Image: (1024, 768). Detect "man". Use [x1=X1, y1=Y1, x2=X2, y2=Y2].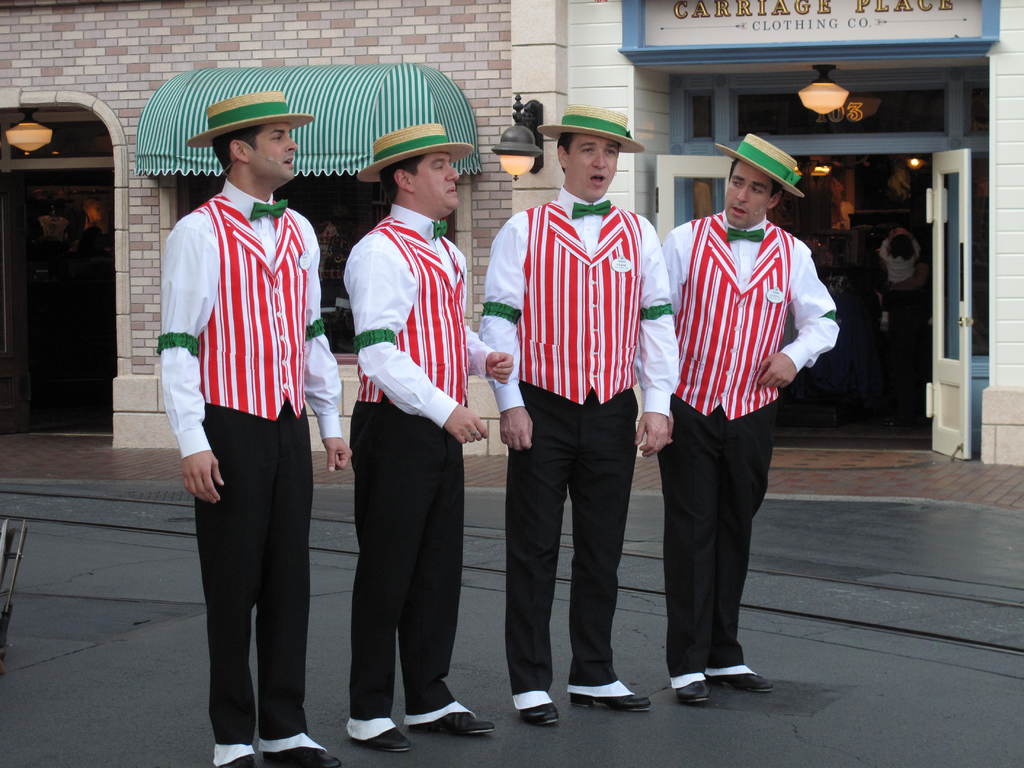
[x1=341, y1=124, x2=516, y2=756].
